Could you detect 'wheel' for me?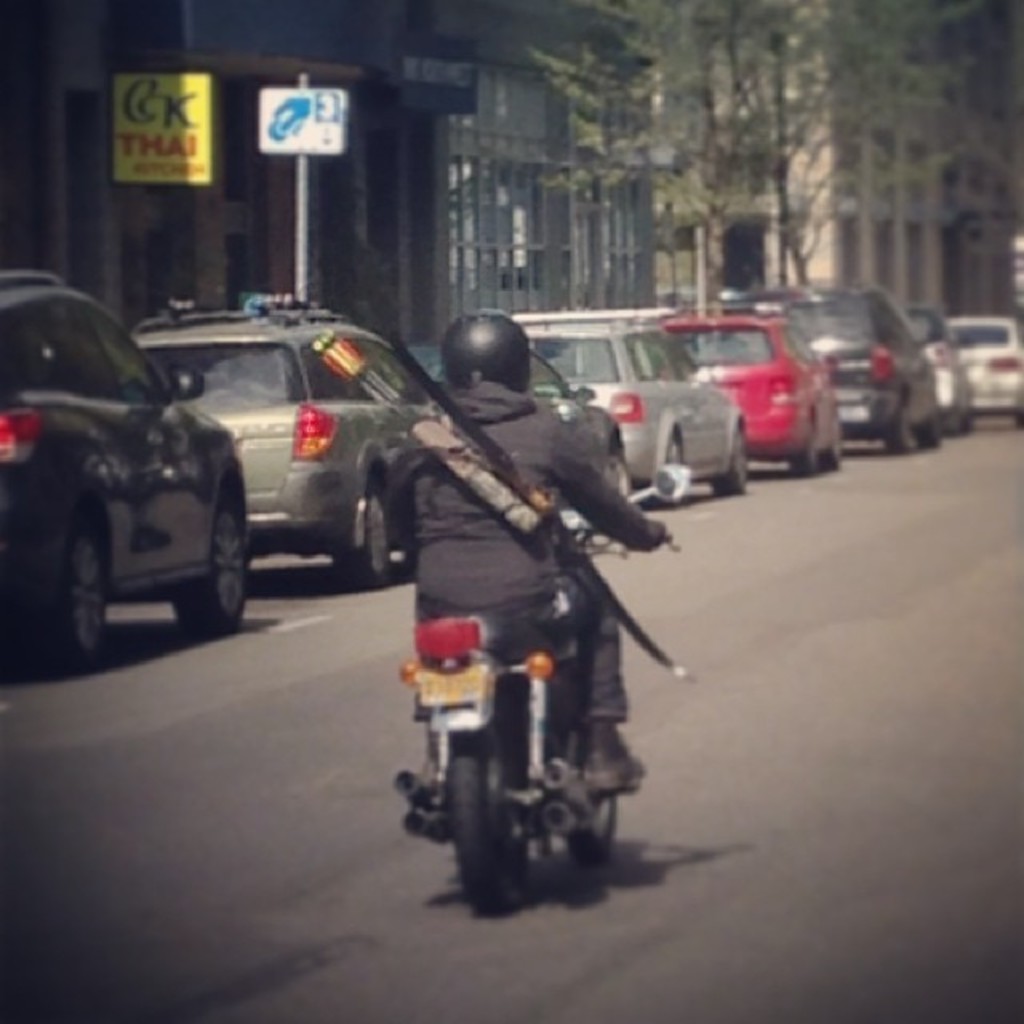
Detection result: 822/400/848/467.
